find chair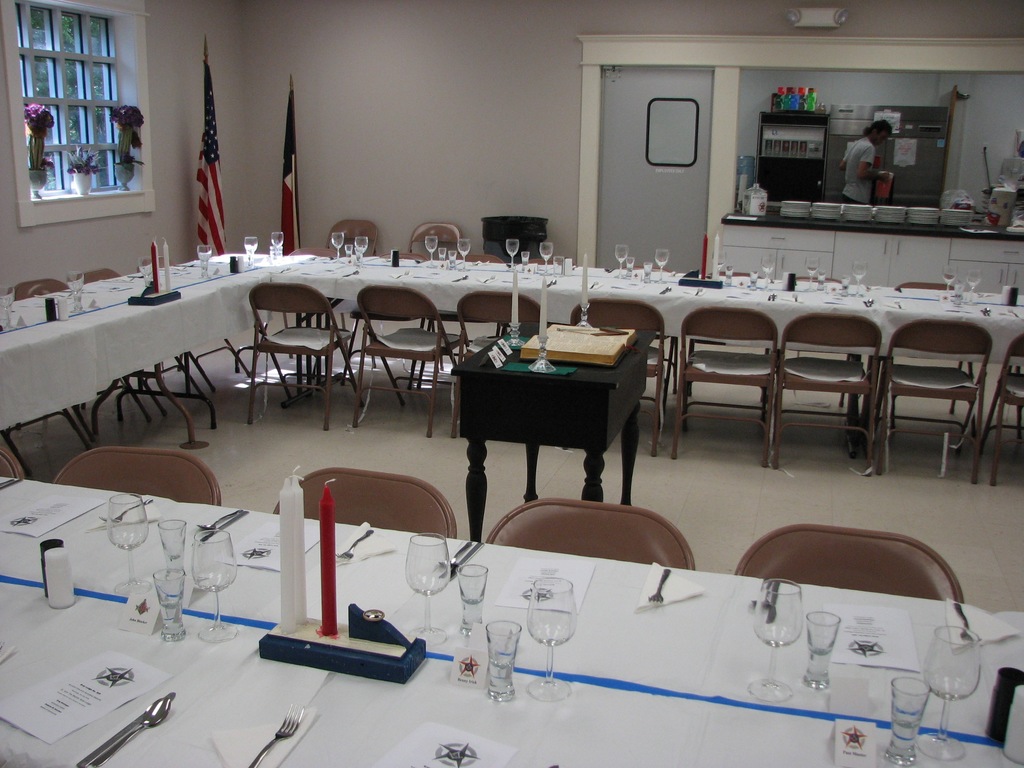
[563, 294, 673, 461]
